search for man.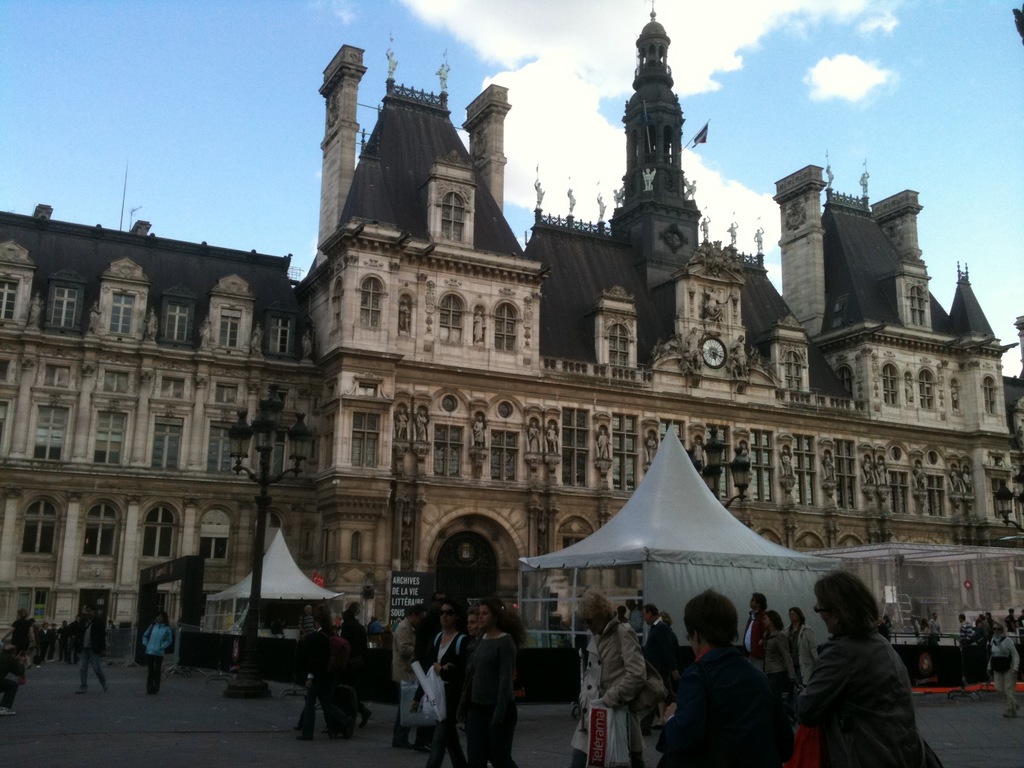
Found at l=742, t=591, r=771, b=671.
